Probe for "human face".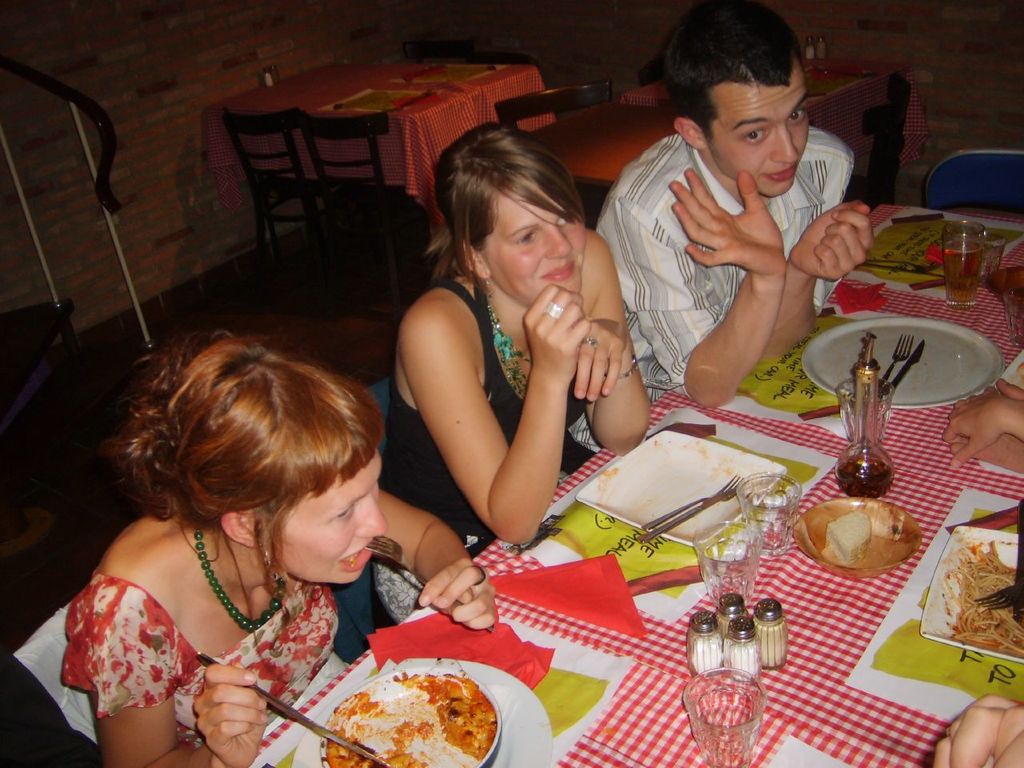
Probe result: <region>487, 181, 585, 310</region>.
